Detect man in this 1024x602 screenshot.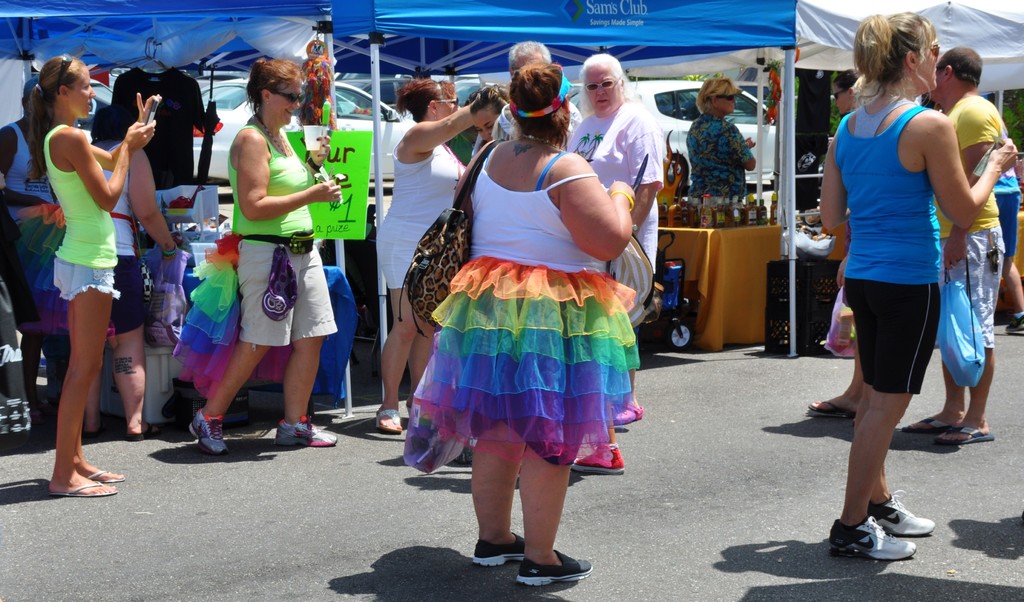
Detection: select_region(194, 63, 335, 443).
